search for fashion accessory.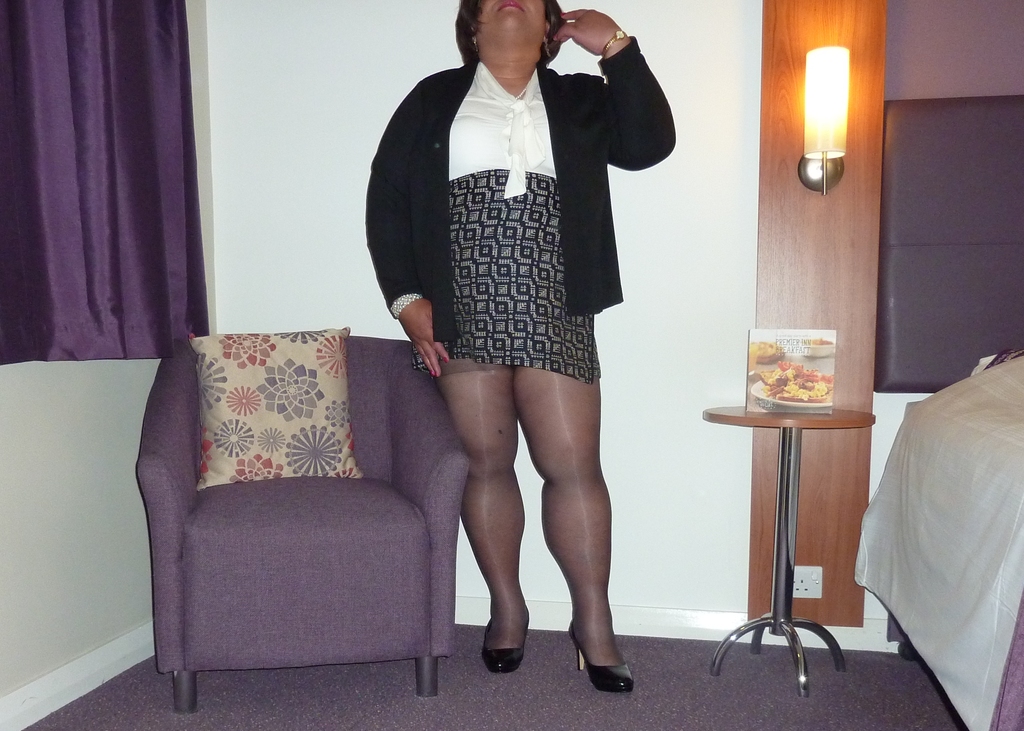
Found at 472:38:480:51.
